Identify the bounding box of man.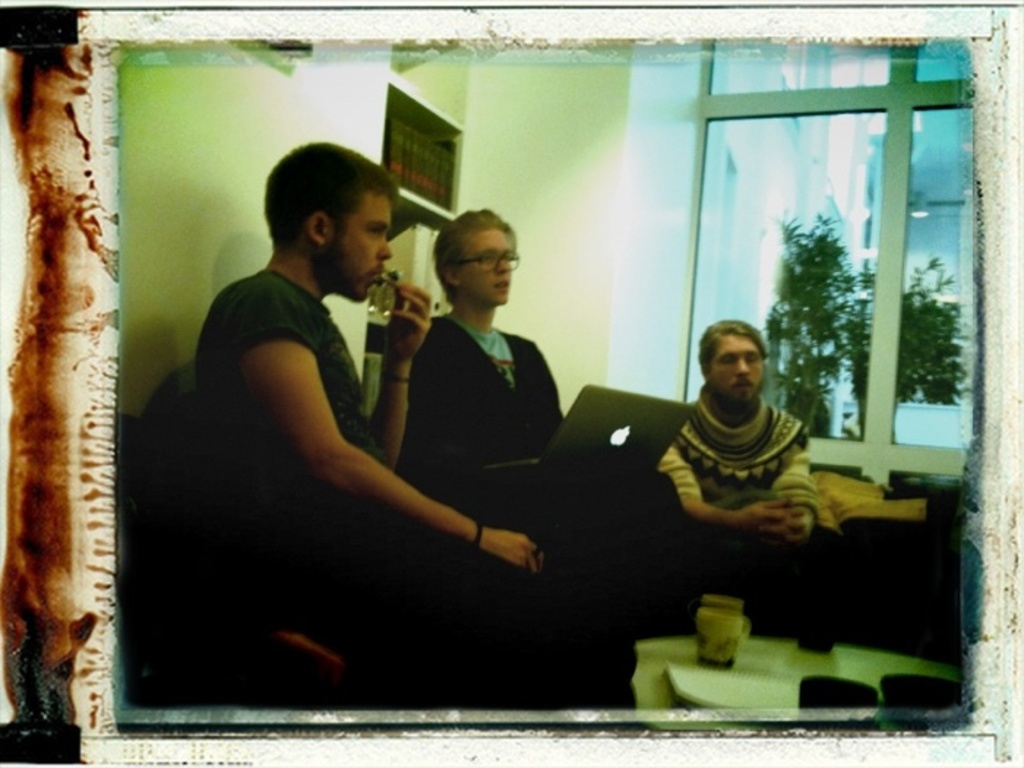
<box>647,322,837,652</box>.
